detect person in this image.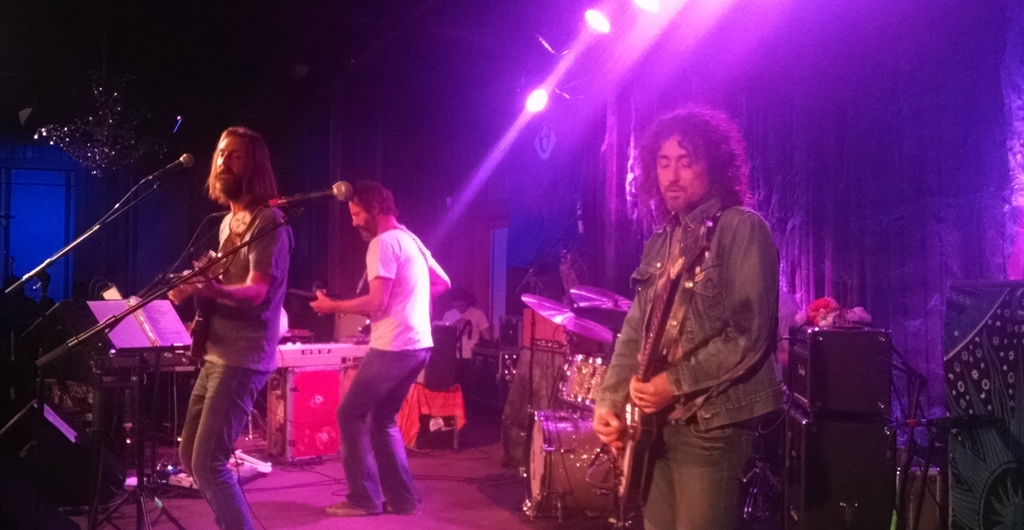
Detection: select_region(159, 120, 295, 529).
